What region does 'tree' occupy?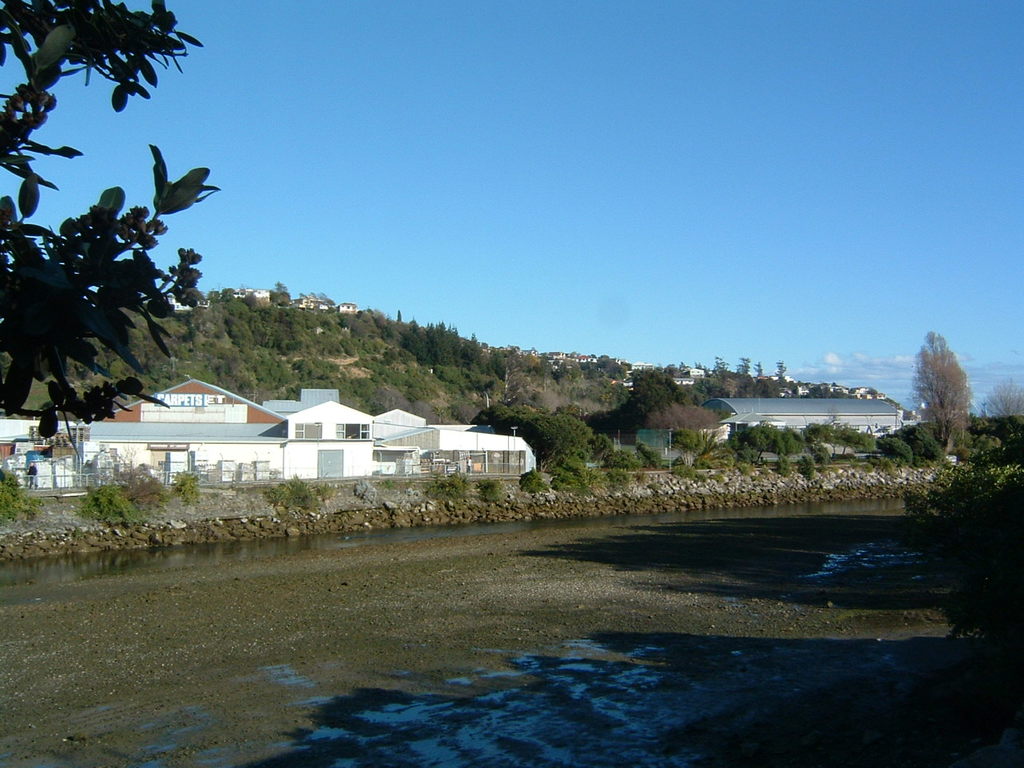
753/358/770/398.
